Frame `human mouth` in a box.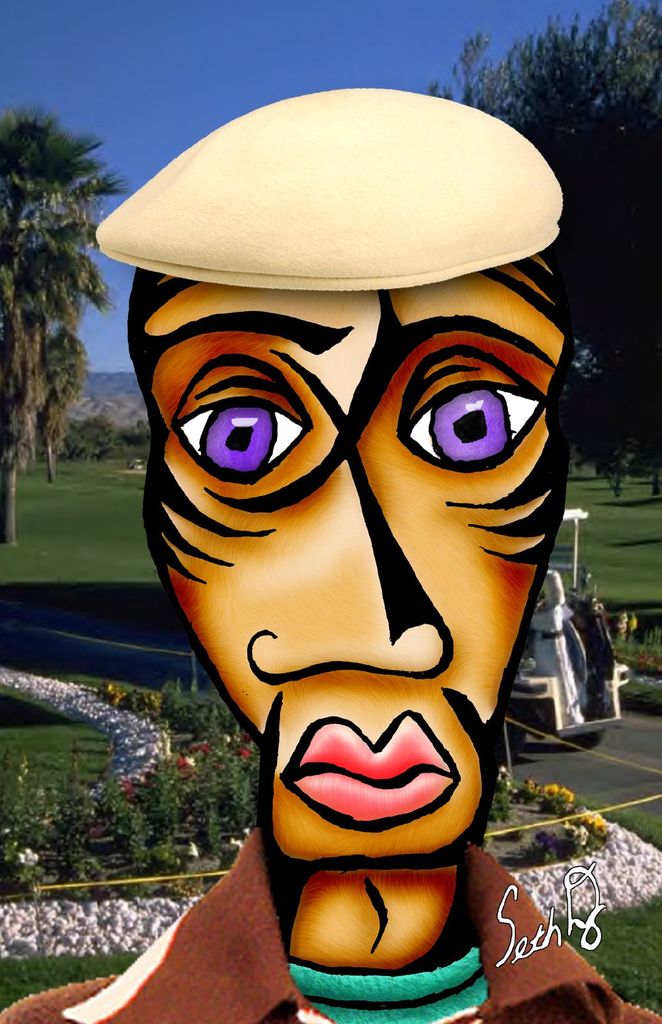
locate(282, 713, 452, 829).
